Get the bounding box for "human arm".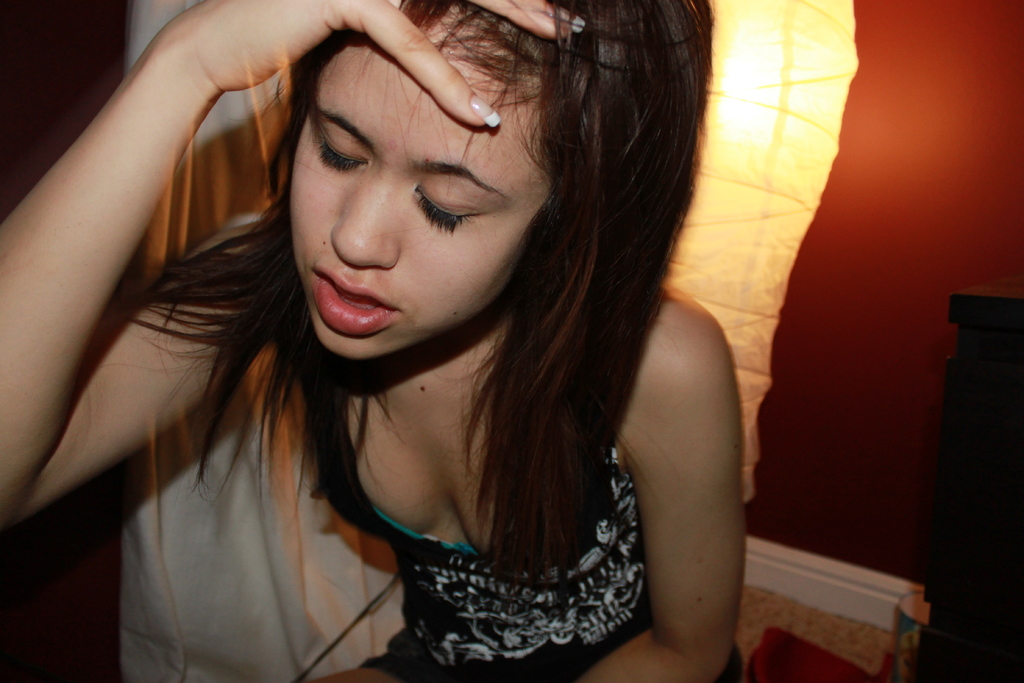
609/217/780/682.
